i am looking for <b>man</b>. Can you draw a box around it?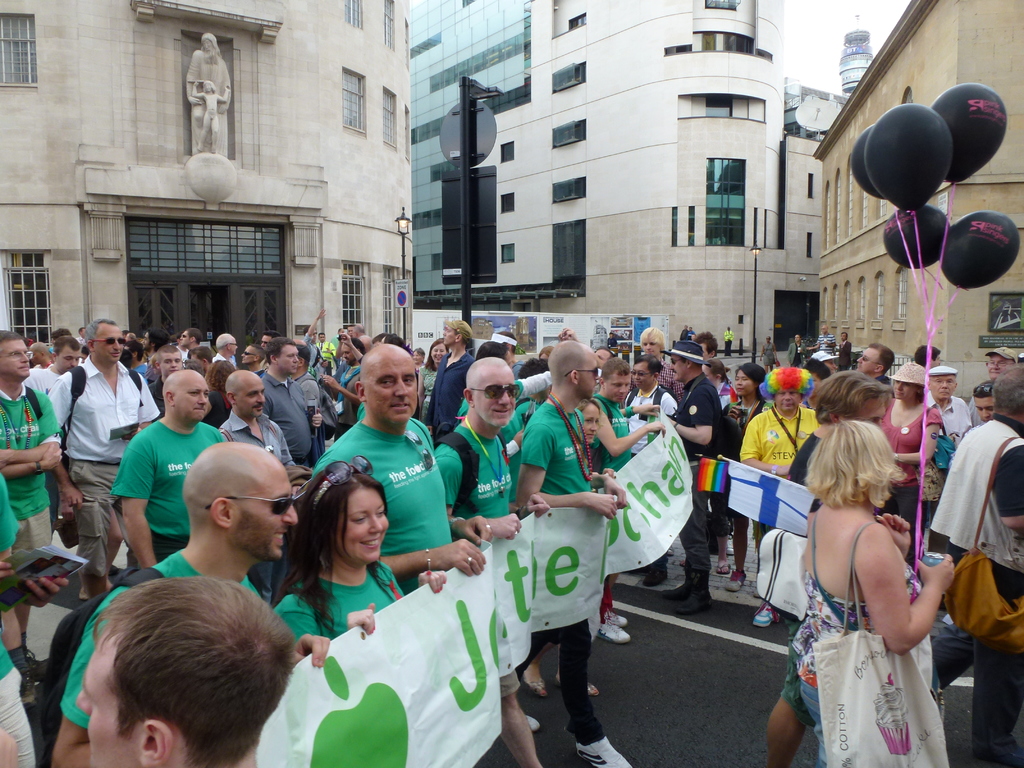
Sure, the bounding box is <region>184, 30, 231, 157</region>.
